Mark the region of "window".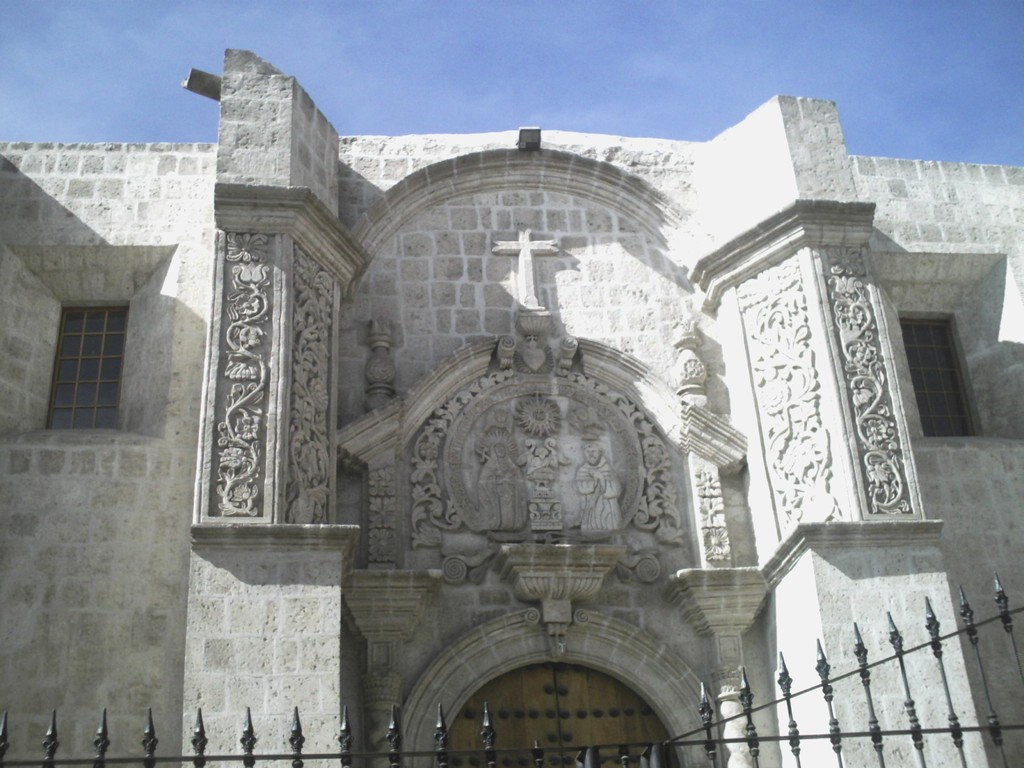
Region: [left=38, top=280, right=127, bottom=431].
